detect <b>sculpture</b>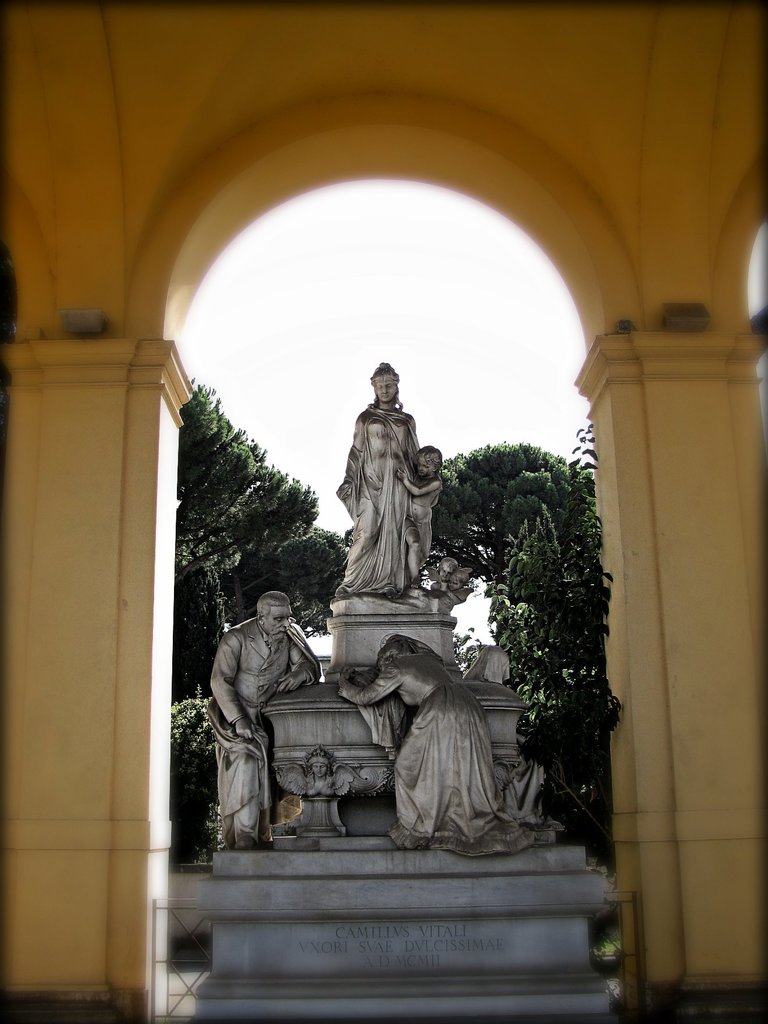
BBox(324, 357, 452, 655)
